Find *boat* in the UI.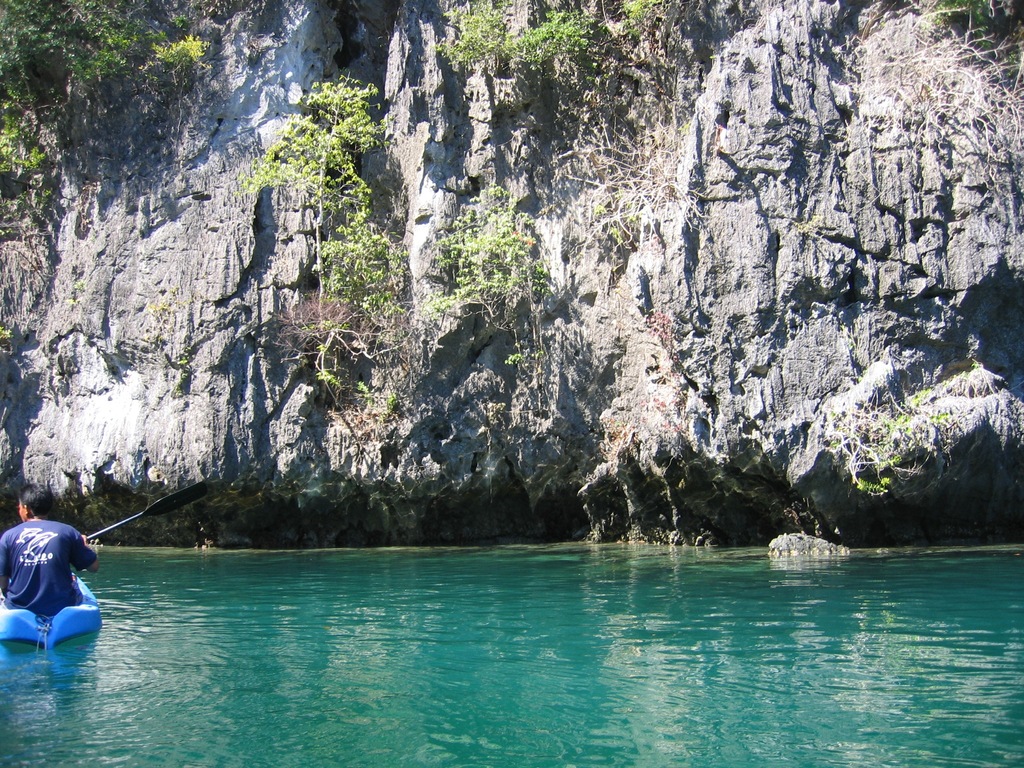
UI element at <region>0, 569, 106, 654</region>.
